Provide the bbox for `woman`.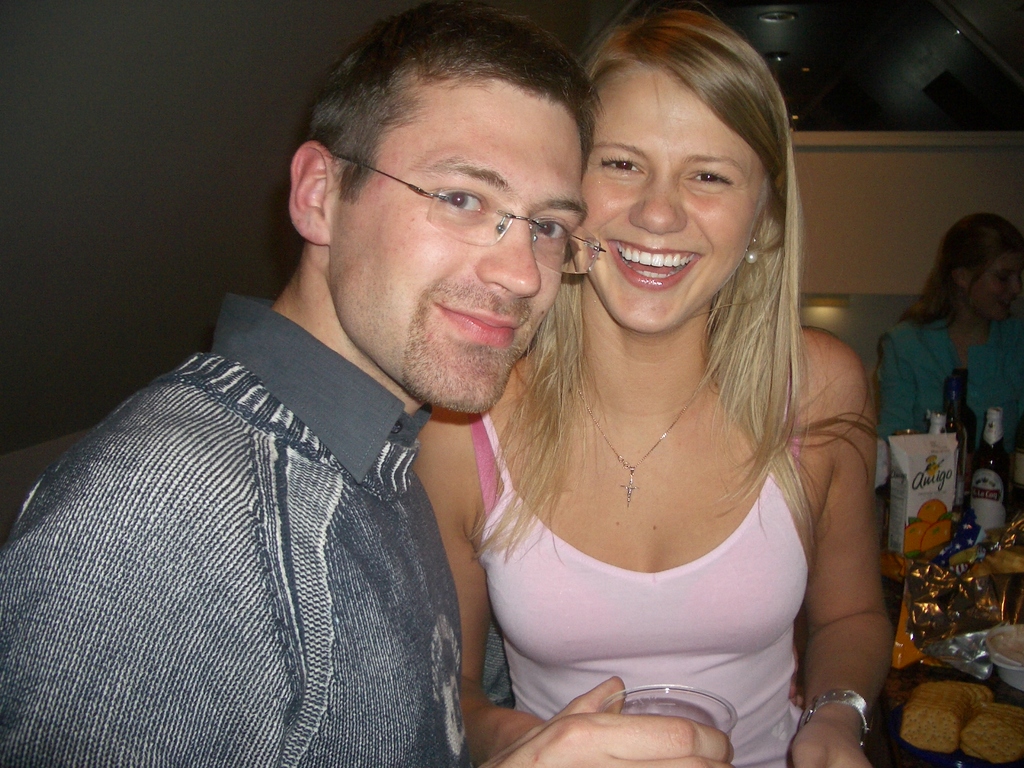
<bbox>868, 209, 1023, 442</bbox>.
